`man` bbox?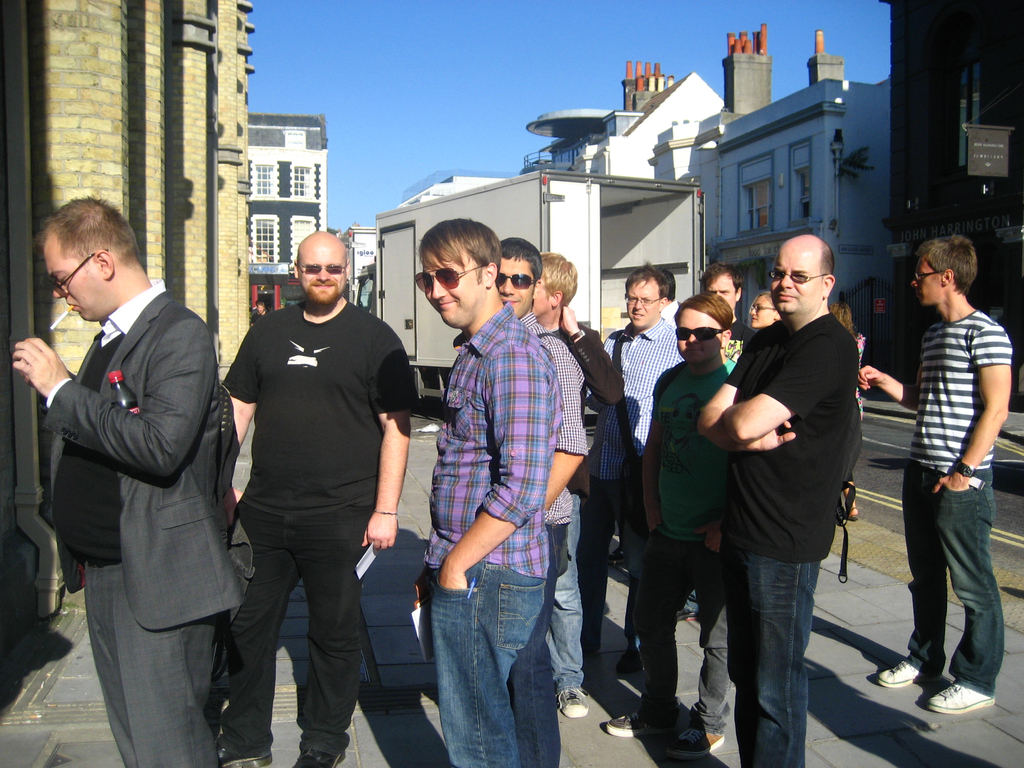
[600,258,685,680]
